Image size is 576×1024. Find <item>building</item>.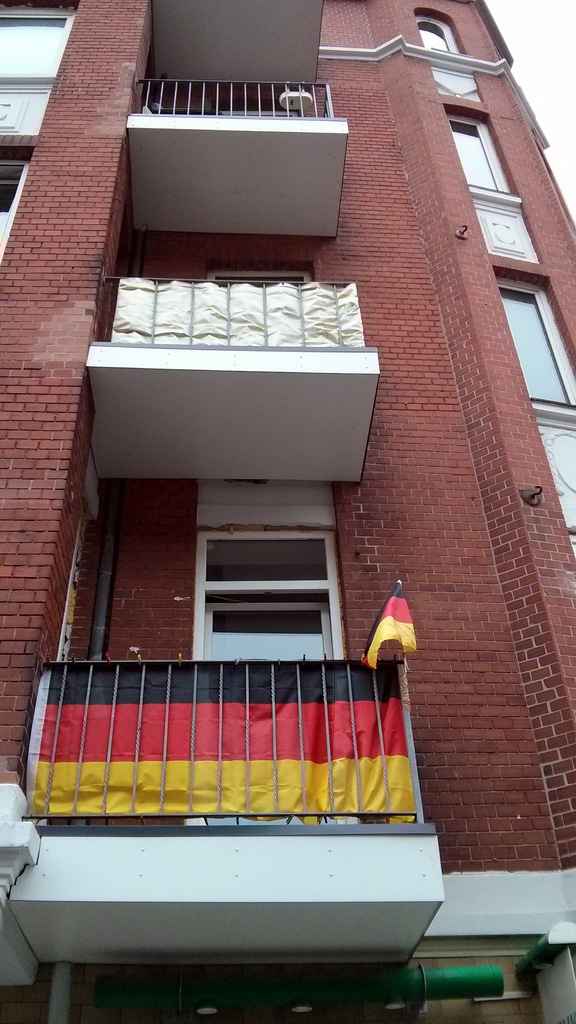
detection(4, 0, 575, 1023).
